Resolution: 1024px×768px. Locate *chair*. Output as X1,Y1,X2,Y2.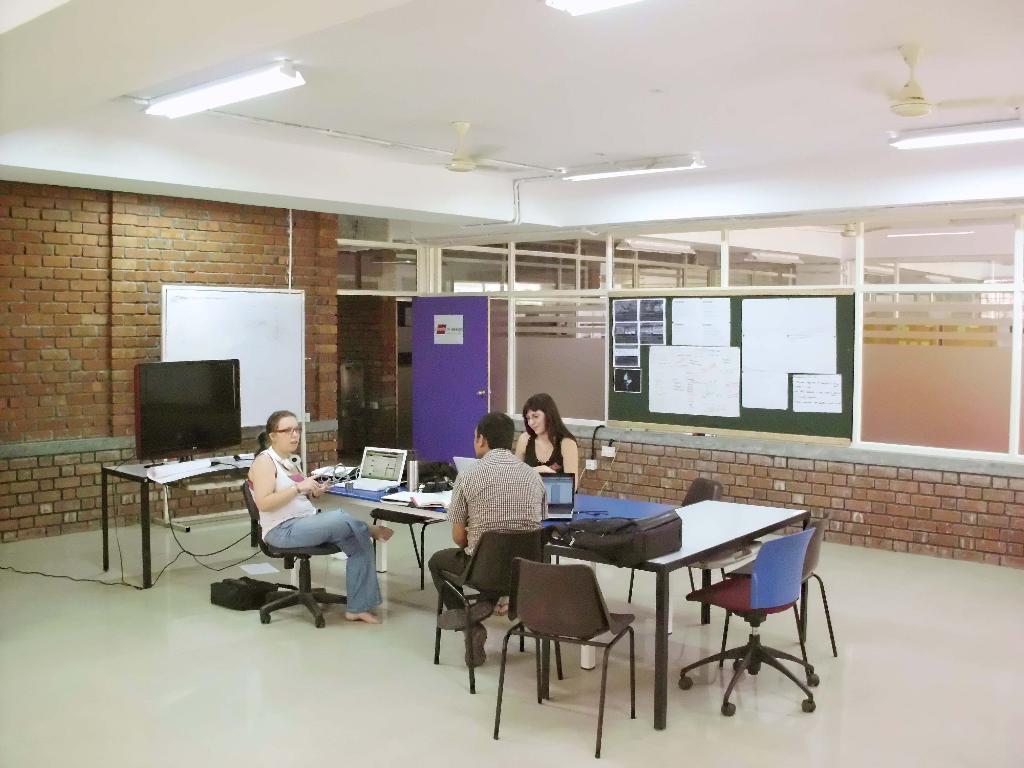
244,480,350,632.
